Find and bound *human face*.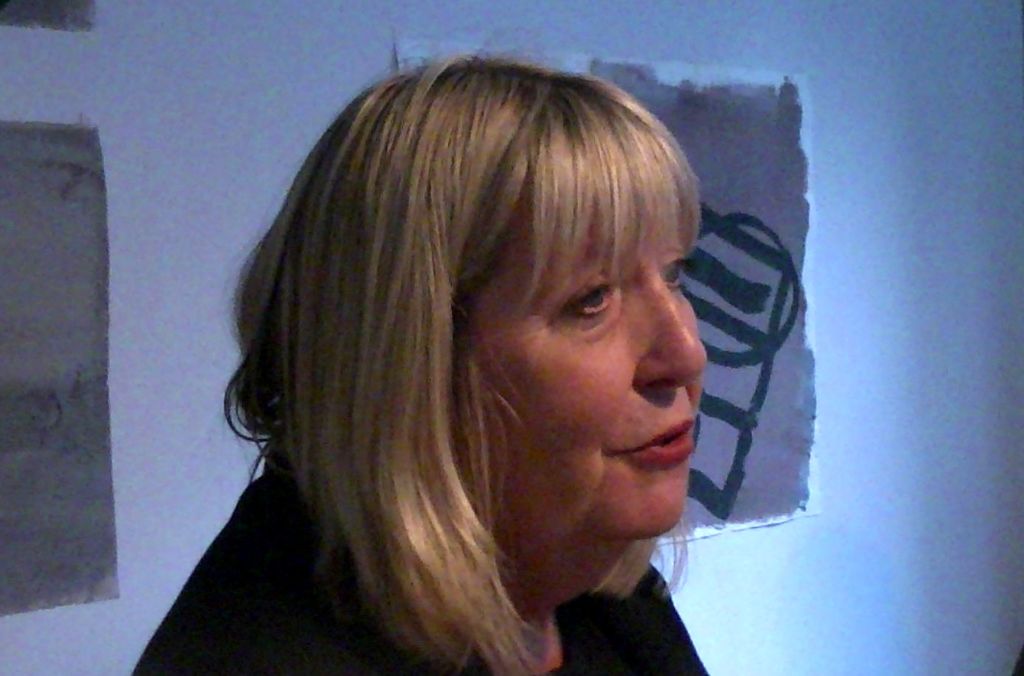
Bound: x1=467 y1=211 x2=709 y2=542.
